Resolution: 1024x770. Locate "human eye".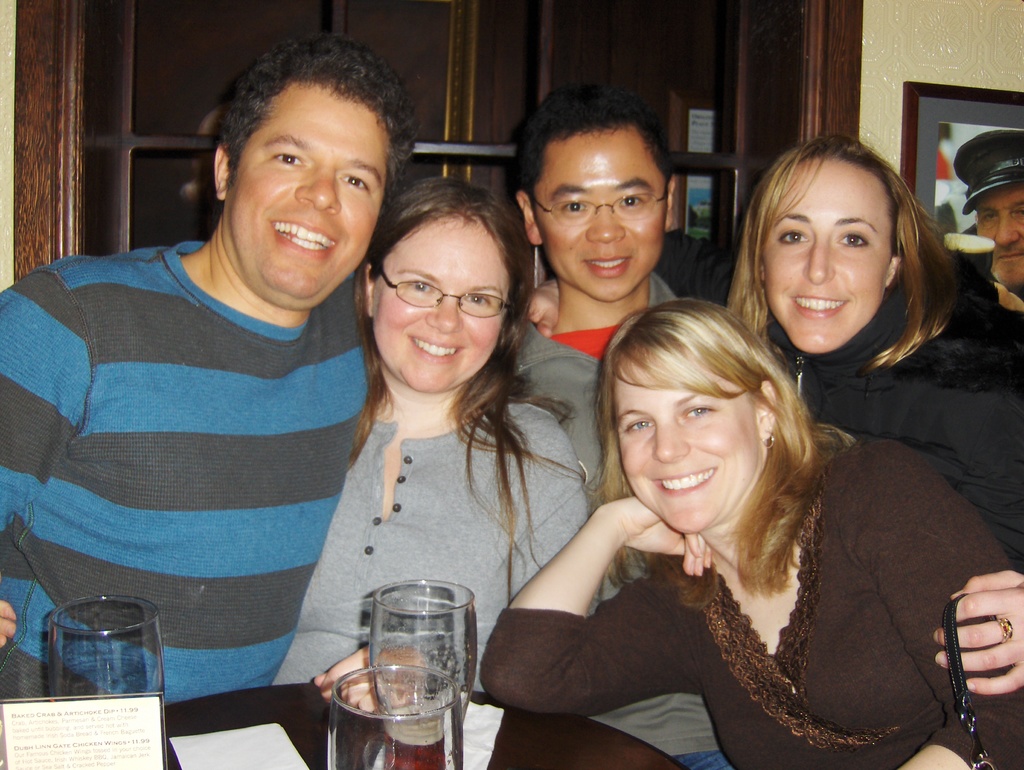
left=777, top=229, right=808, bottom=245.
